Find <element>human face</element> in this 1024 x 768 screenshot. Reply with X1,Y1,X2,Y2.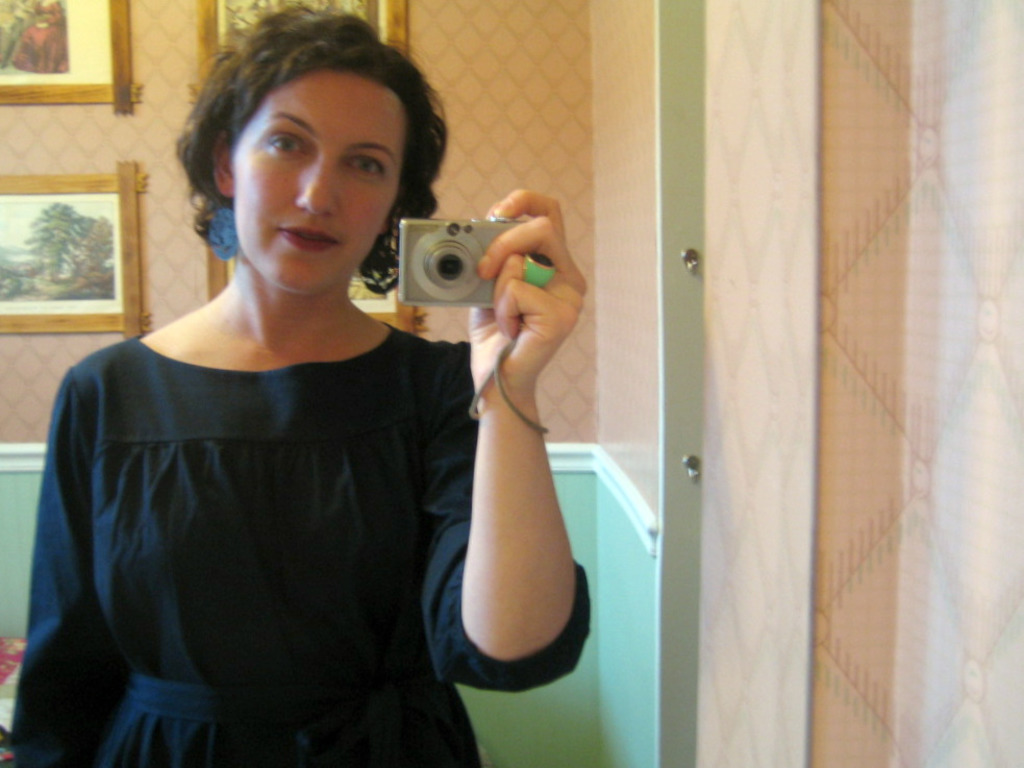
234,74,402,292.
